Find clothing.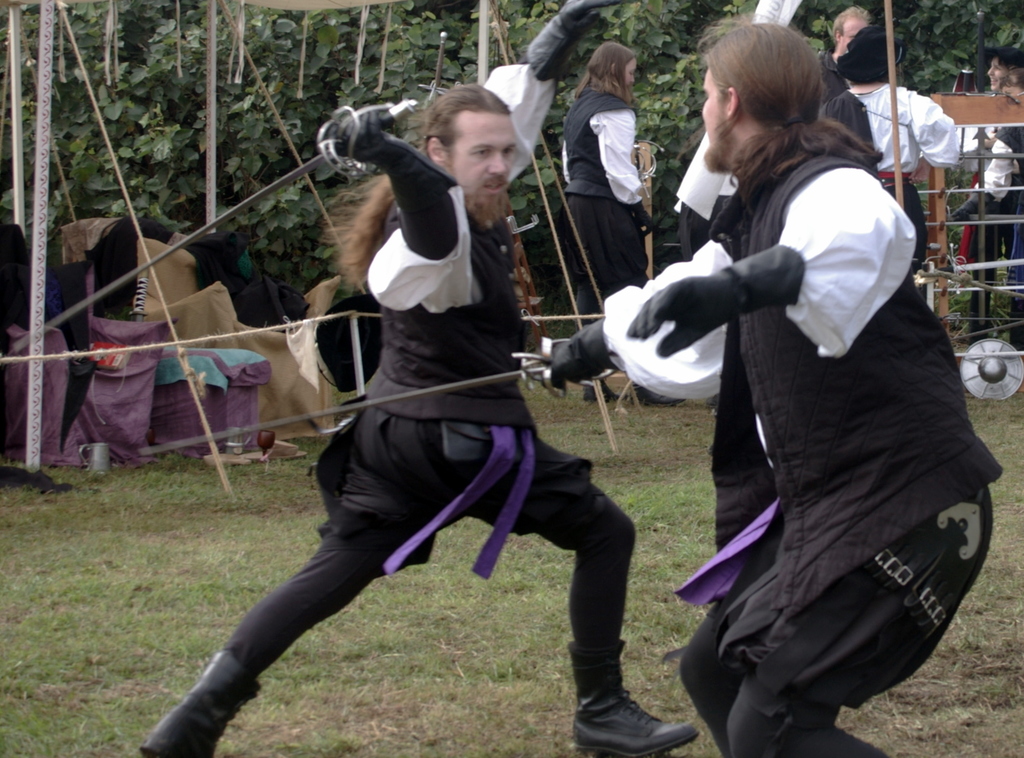
BBox(548, 83, 657, 320).
